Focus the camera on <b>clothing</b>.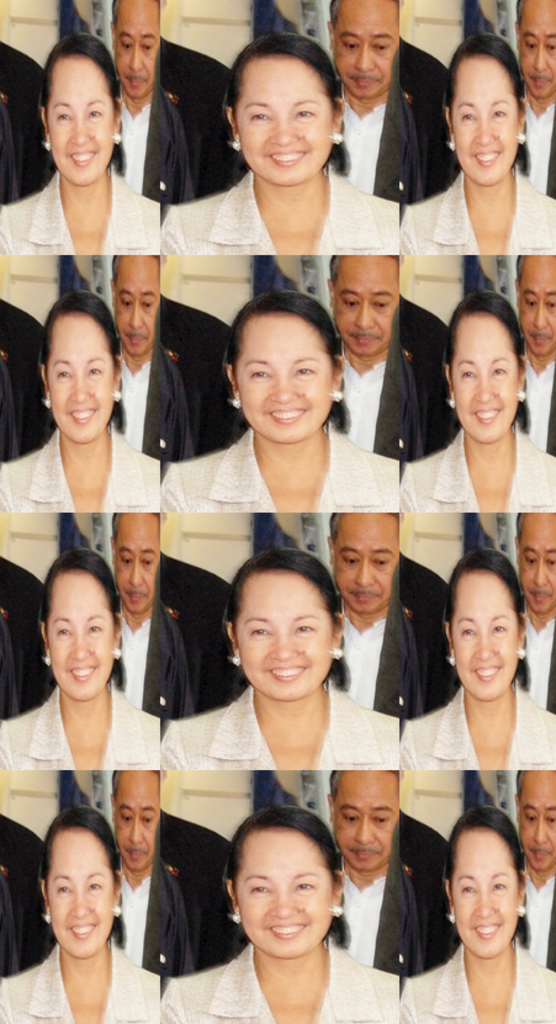
Focus region: locate(311, 847, 429, 954).
